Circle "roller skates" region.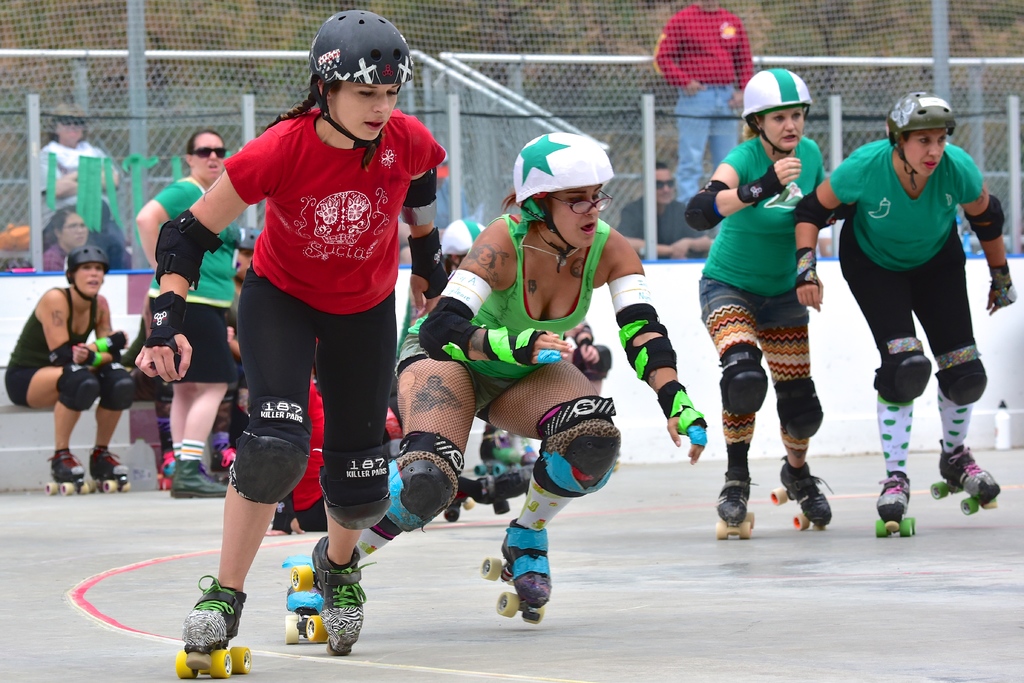
Region: bbox(280, 553, 330, 646).
